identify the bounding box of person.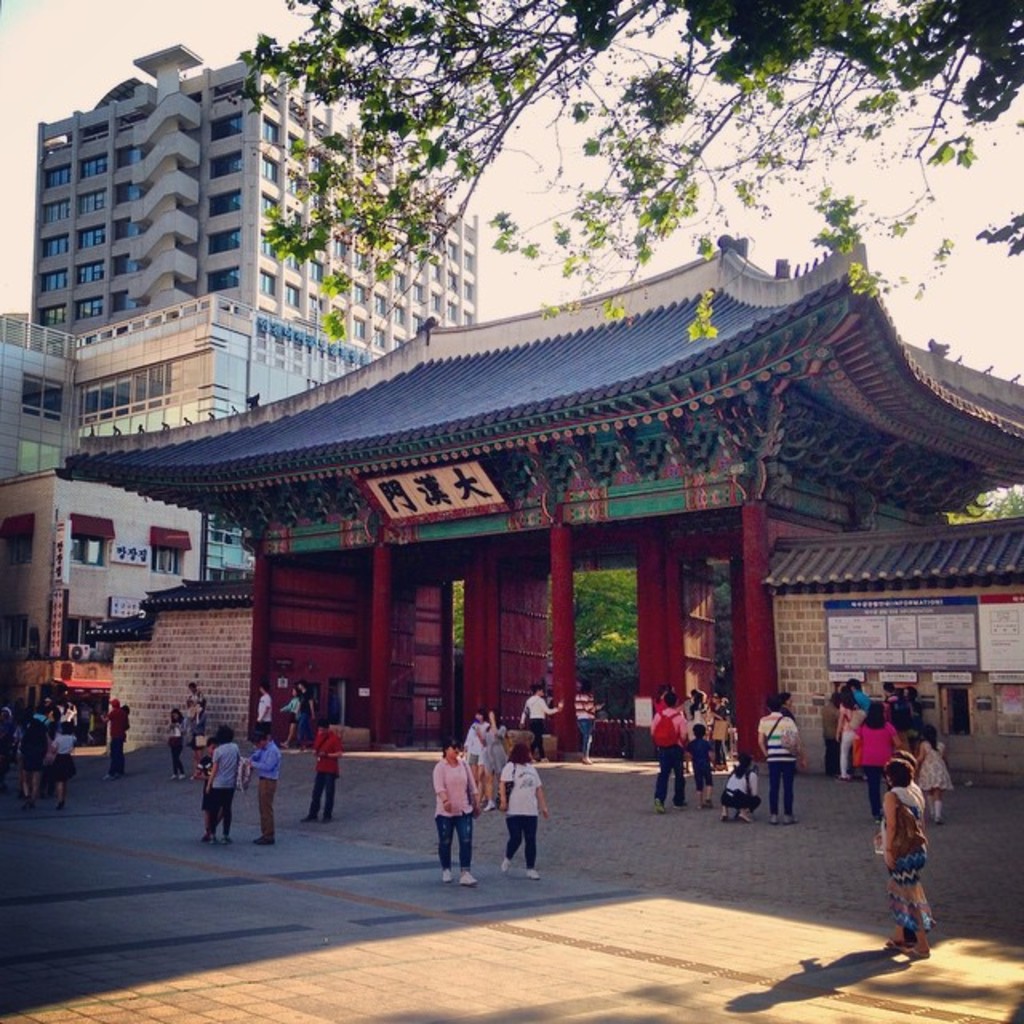
{"x1": 462, "y1": 710, "x2": 490, "y2": 771}.
